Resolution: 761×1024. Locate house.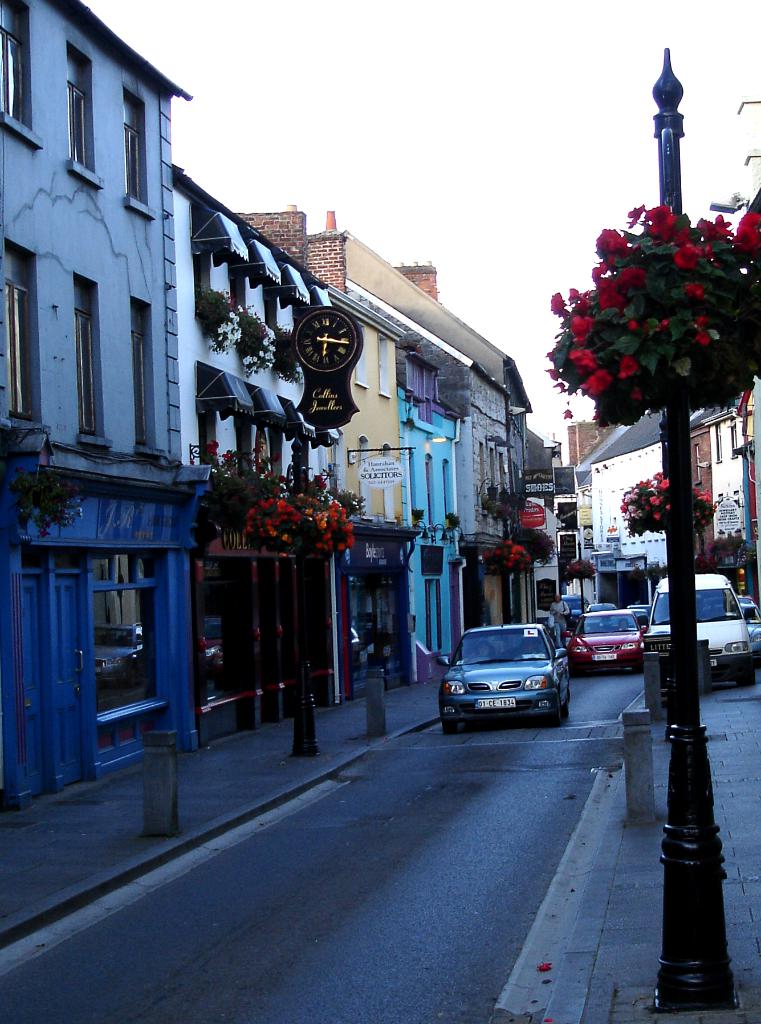
bbox=(0, 0, 186, 769).
